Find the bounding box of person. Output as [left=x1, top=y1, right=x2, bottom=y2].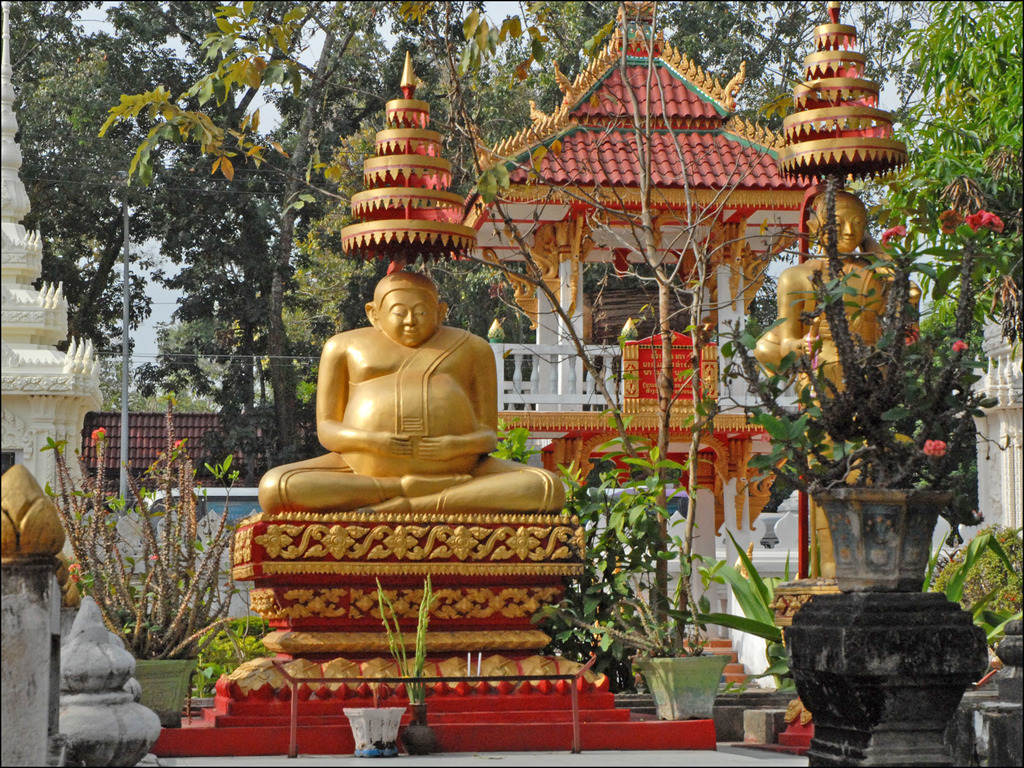
[left=256, top=274, right=566, bottom=512].
